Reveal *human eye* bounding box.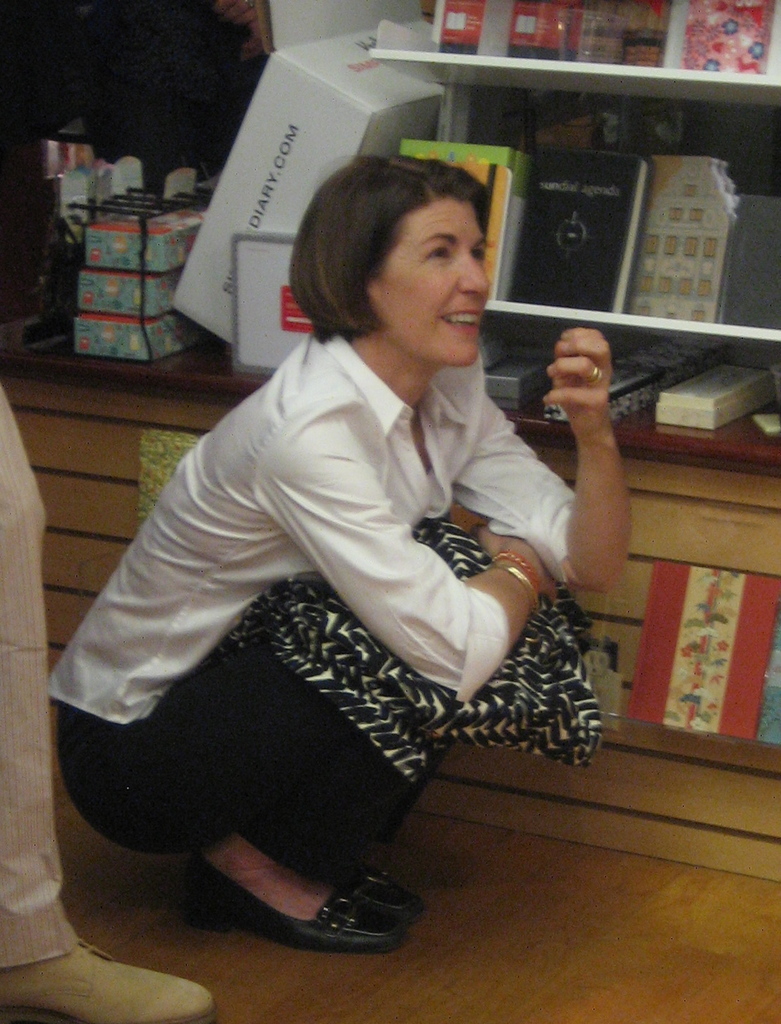
Revealed: <bbox>429, 246, 451, 261</bbox>.
